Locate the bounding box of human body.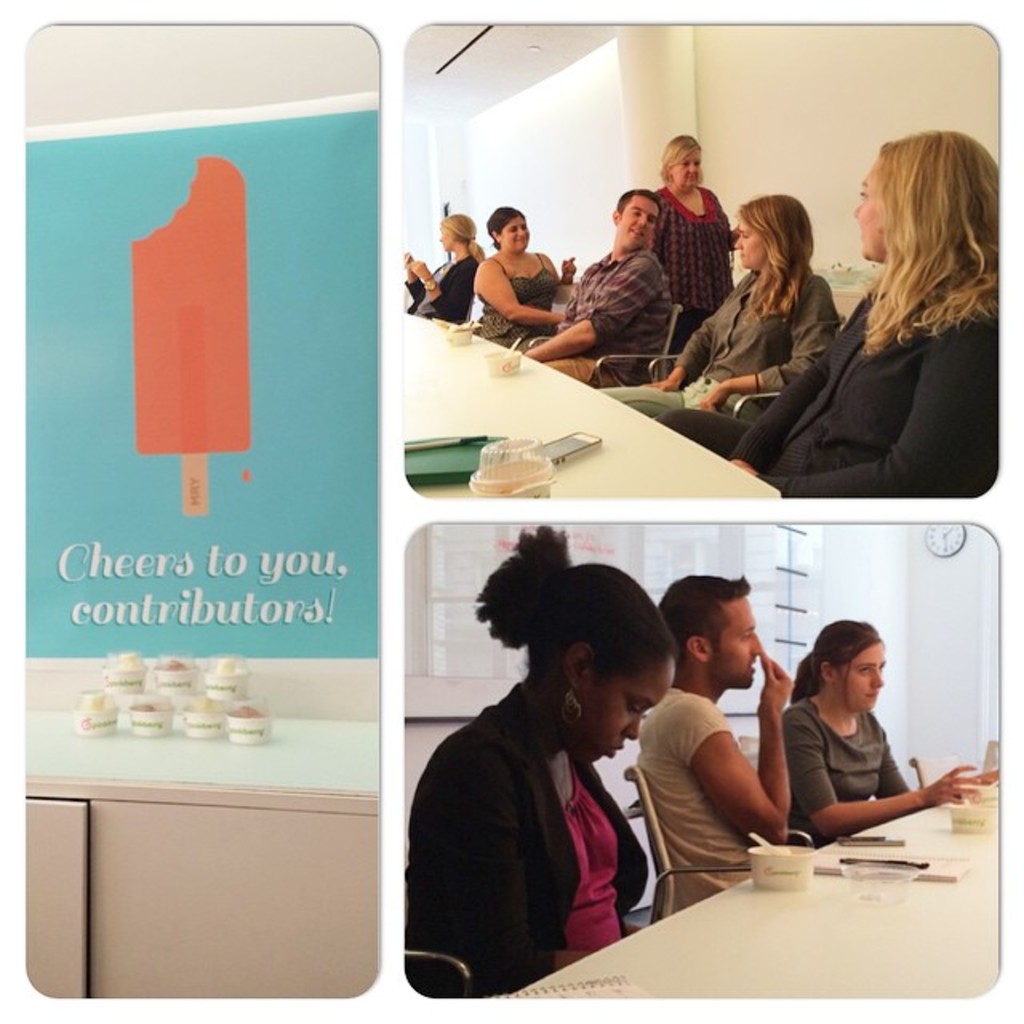
Bounding box: box(400, 251, 480, 325).
